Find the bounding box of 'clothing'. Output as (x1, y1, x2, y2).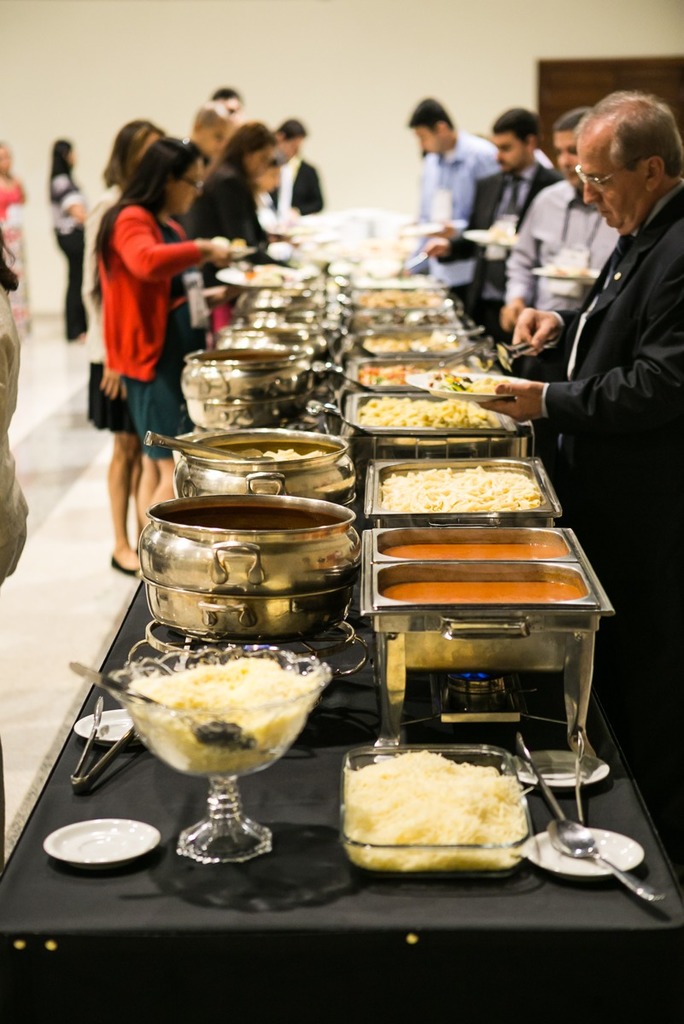
(188, 166, 260, 268).
